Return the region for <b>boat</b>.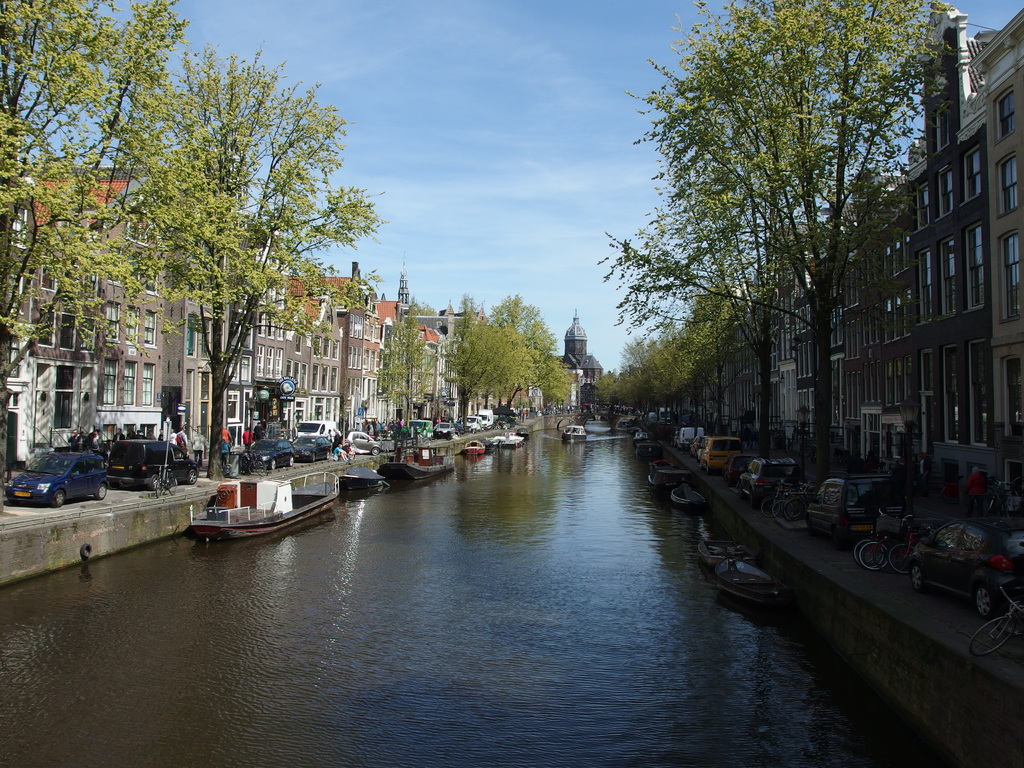
<box>459,435,483,454</box>.
